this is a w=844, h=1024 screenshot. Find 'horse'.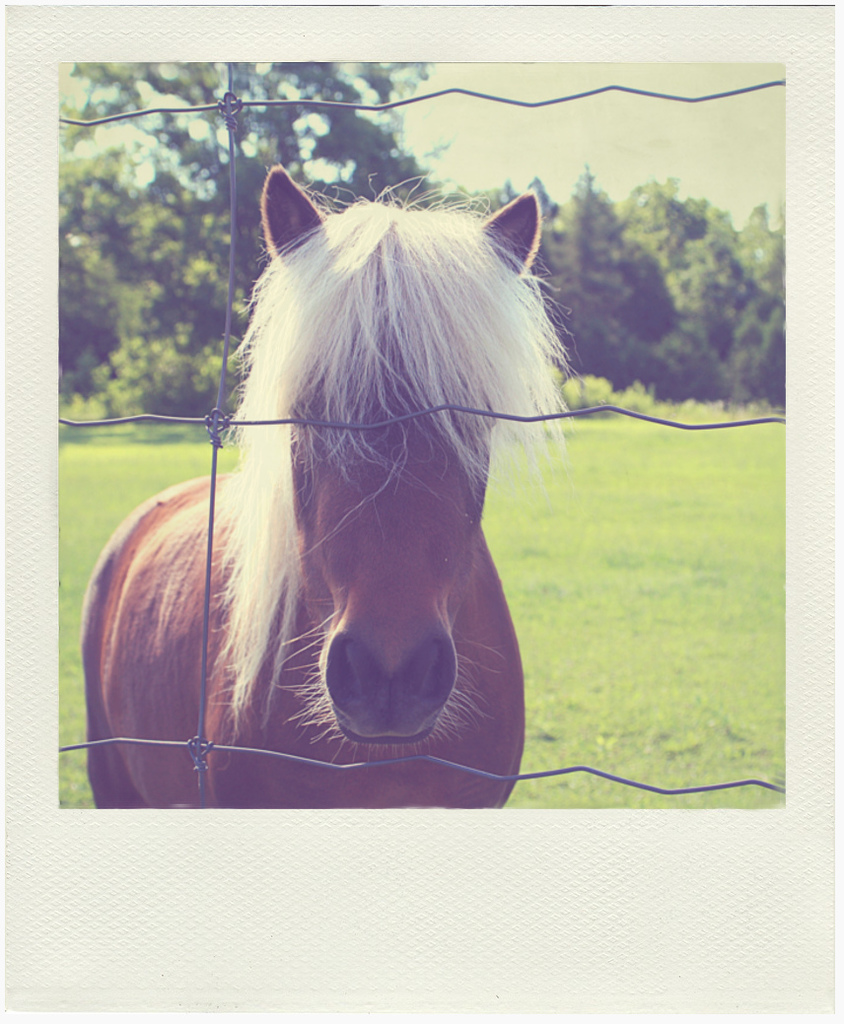
Bounding box: left=77, top=158, right=575, bottom=819.
